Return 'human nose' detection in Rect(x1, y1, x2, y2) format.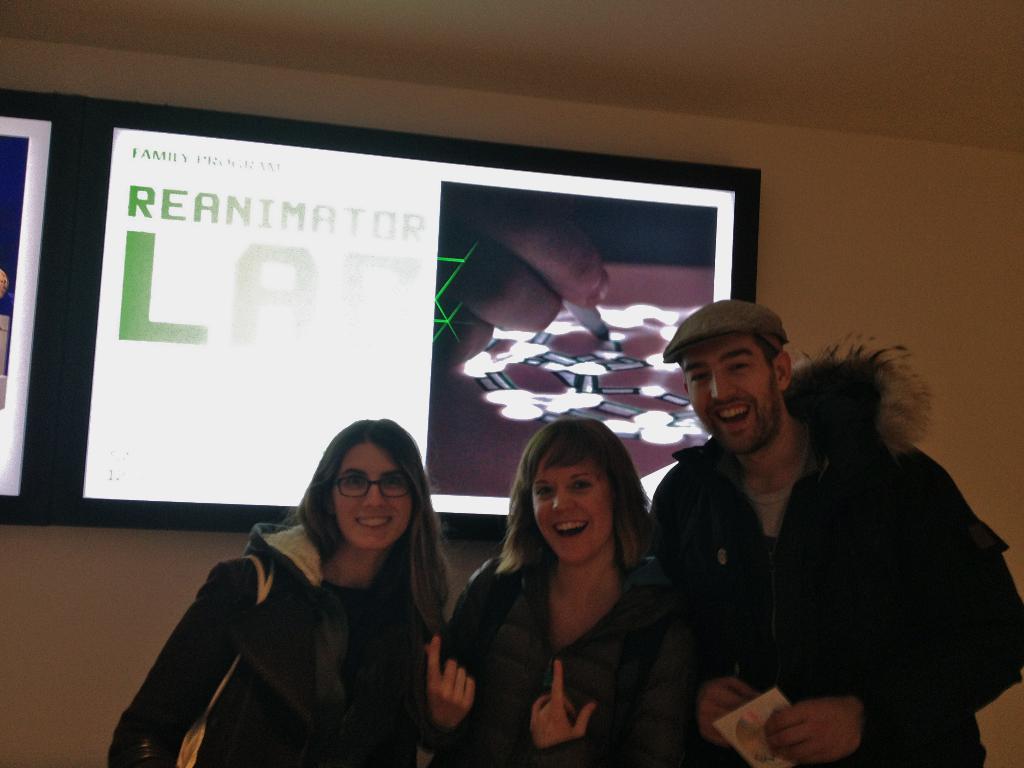
Rect(712, 373, 739, 403).
